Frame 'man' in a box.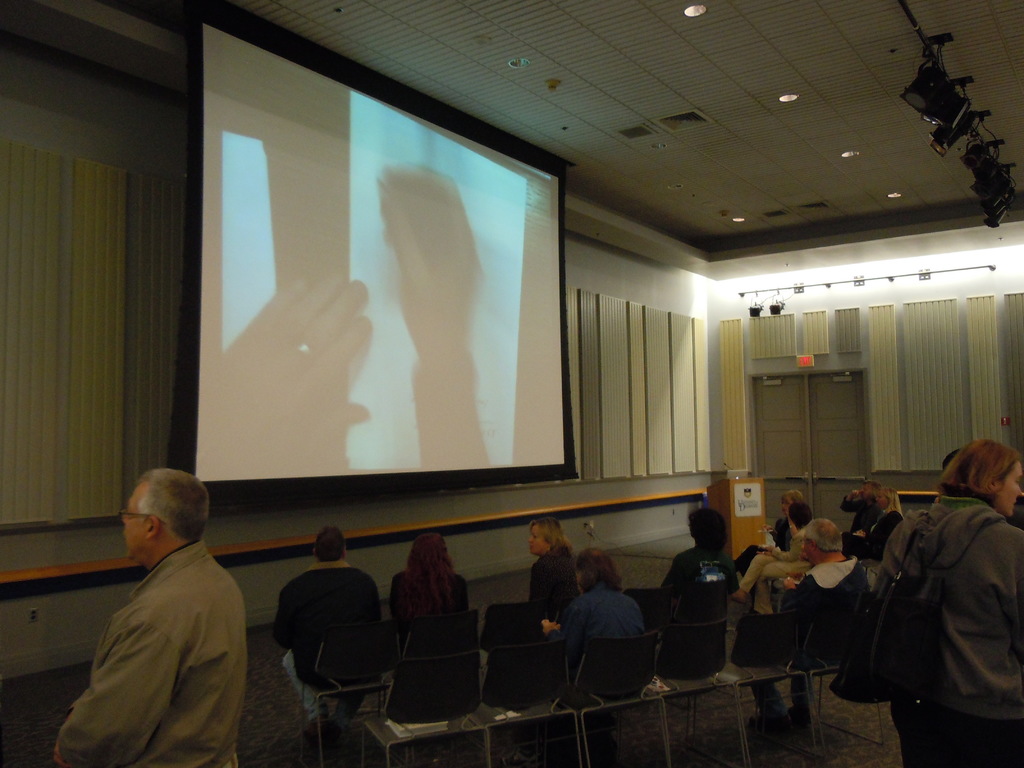
[45,465,248,767].
